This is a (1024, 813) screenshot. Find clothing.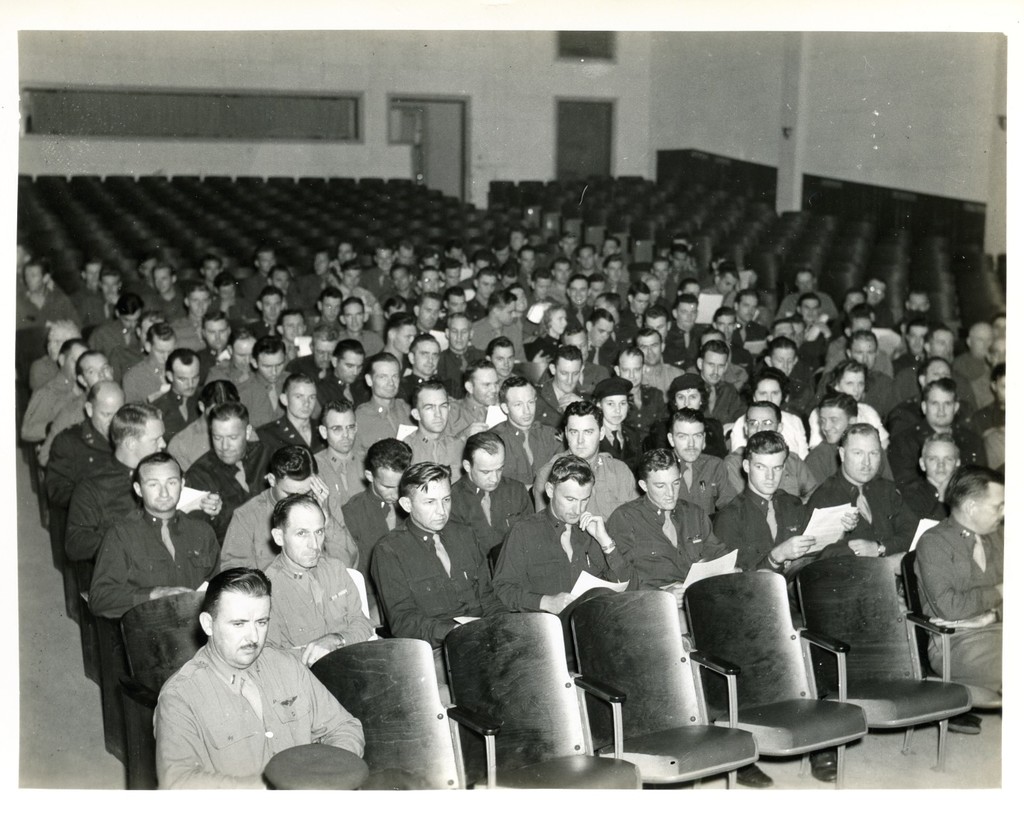
Bounding box: {"left": 341, "top": 482, "right": 411, "bottom": 567}.
